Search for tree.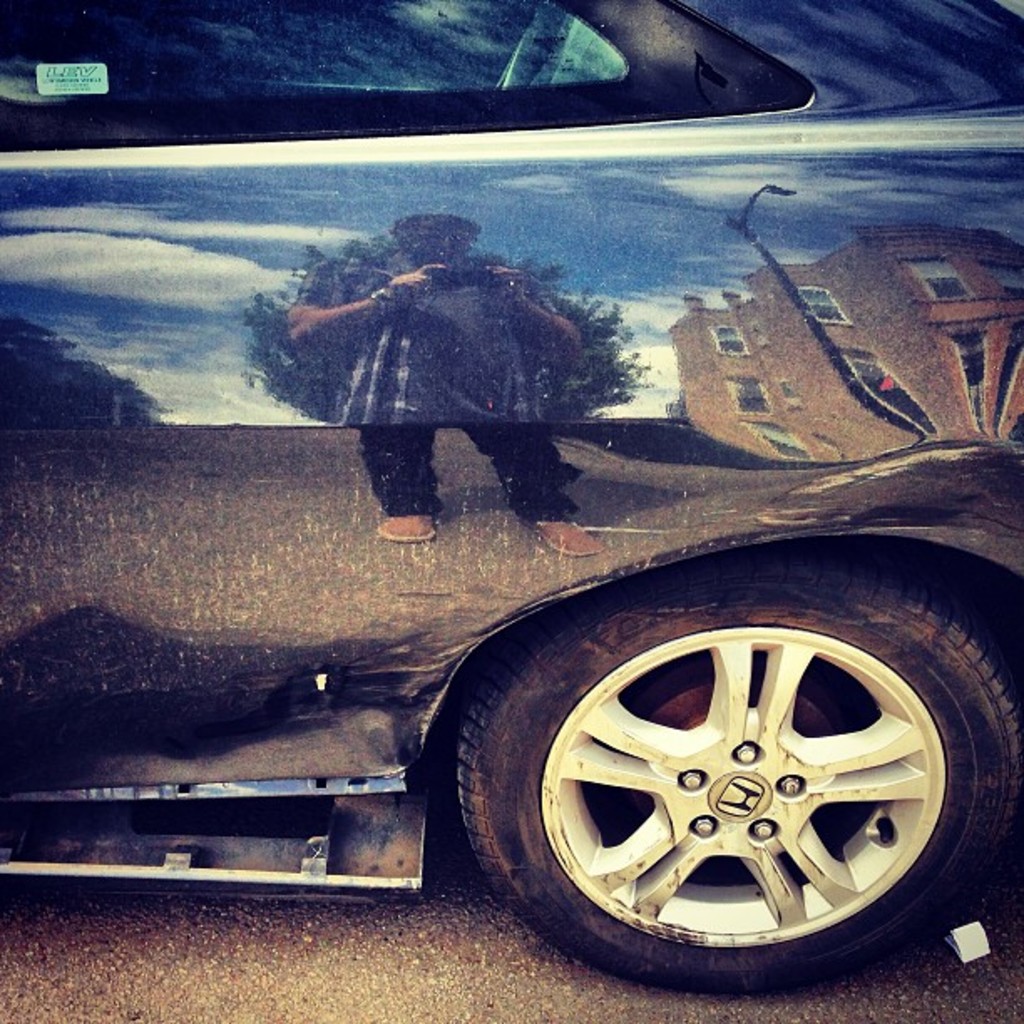
Found at left=239, top=239, right=646, bottom=417.
